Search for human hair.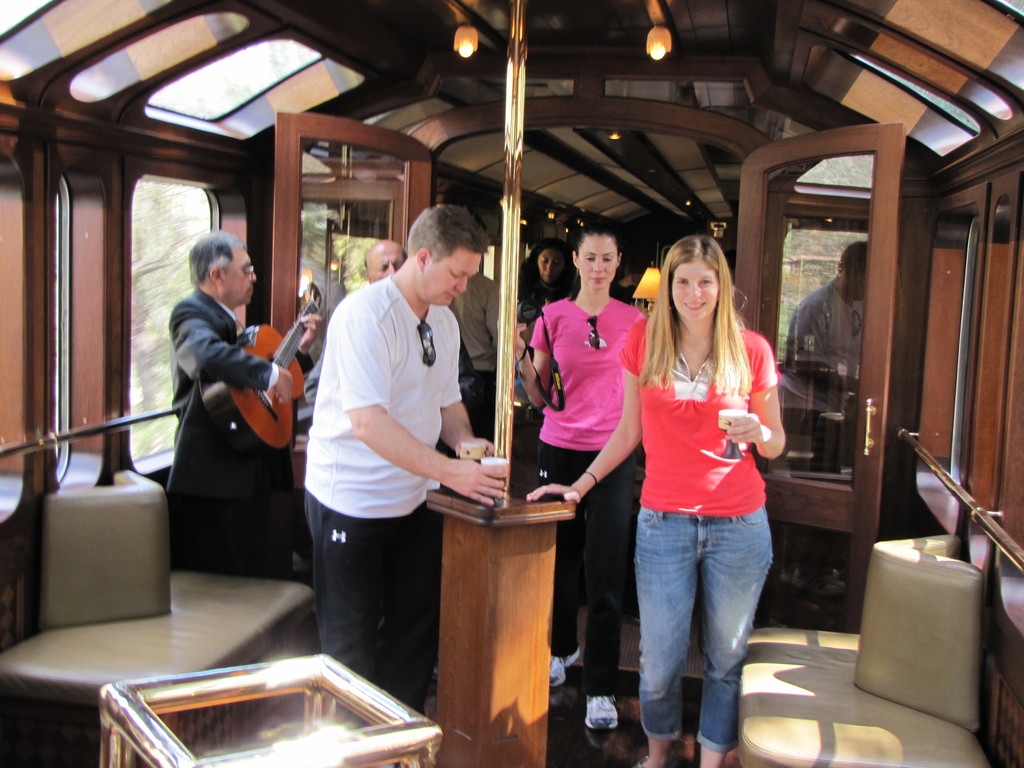
Found at Rect(364, 246, 404, 269).
